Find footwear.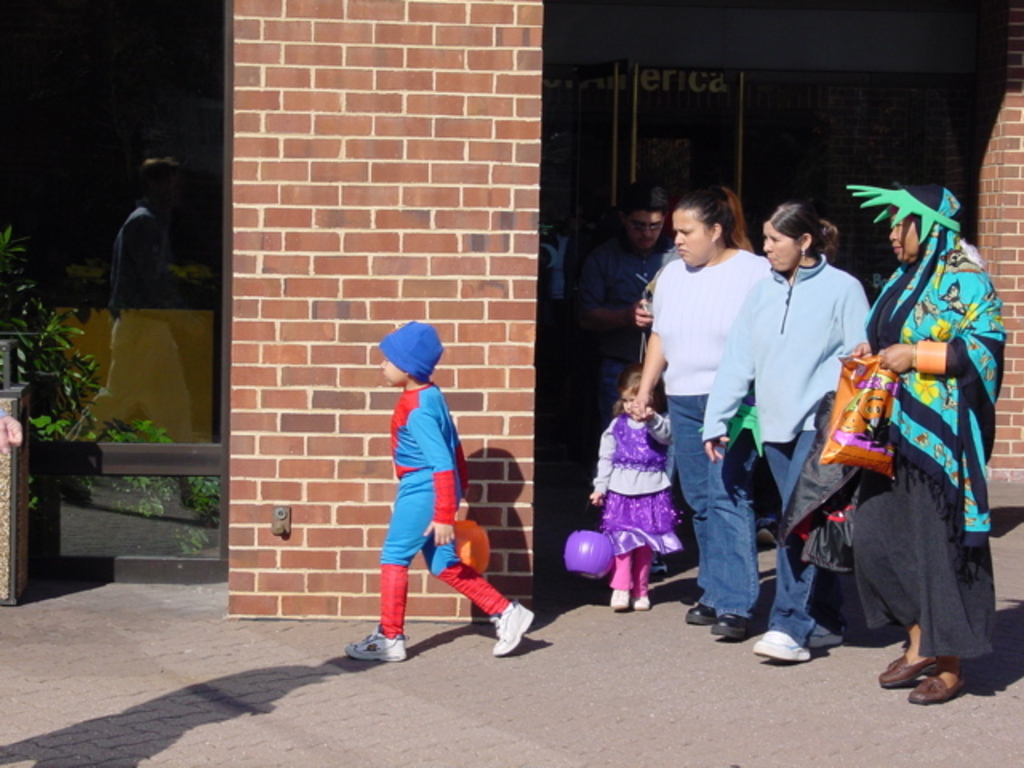
906, 667, 970, 707.
